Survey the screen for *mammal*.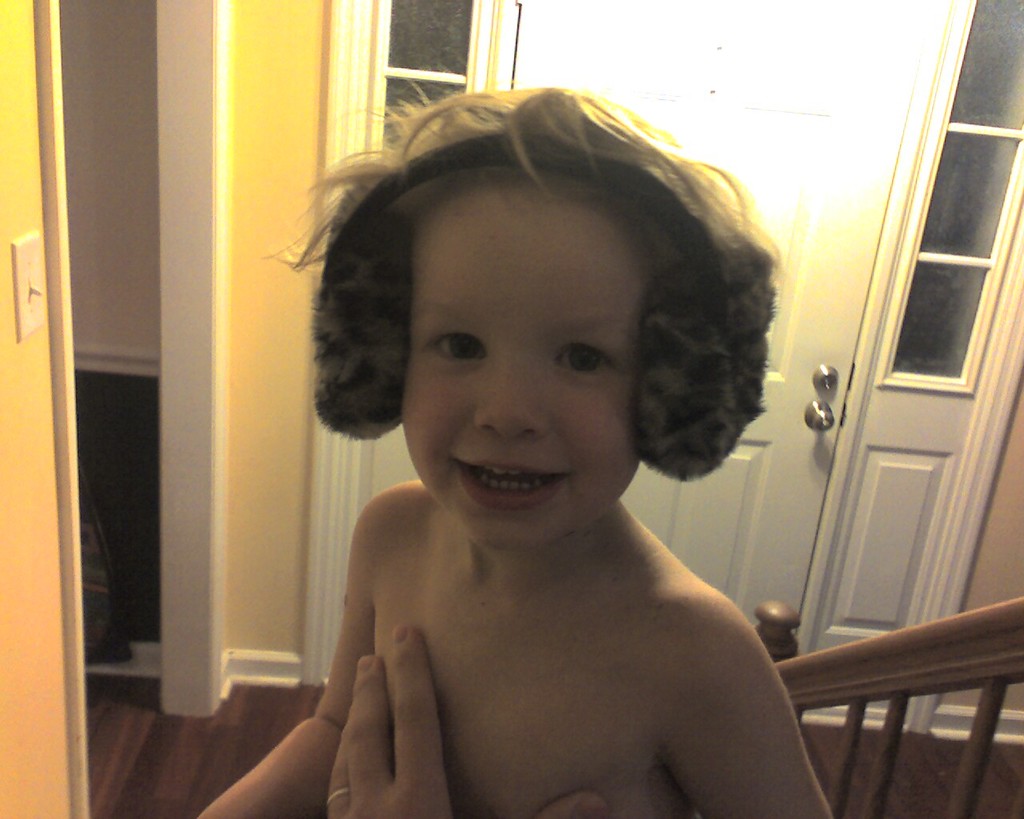
Survey found: 210:97:873:768.
